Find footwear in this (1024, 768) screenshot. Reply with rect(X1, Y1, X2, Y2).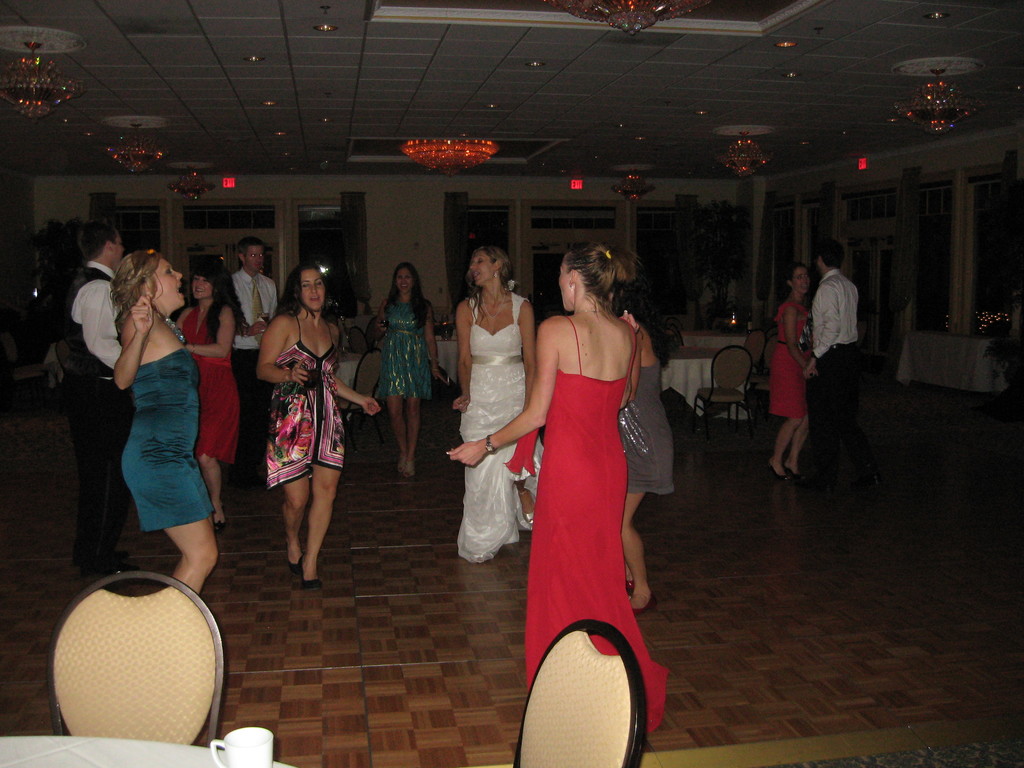
rect(520, 505, 536, 531).
